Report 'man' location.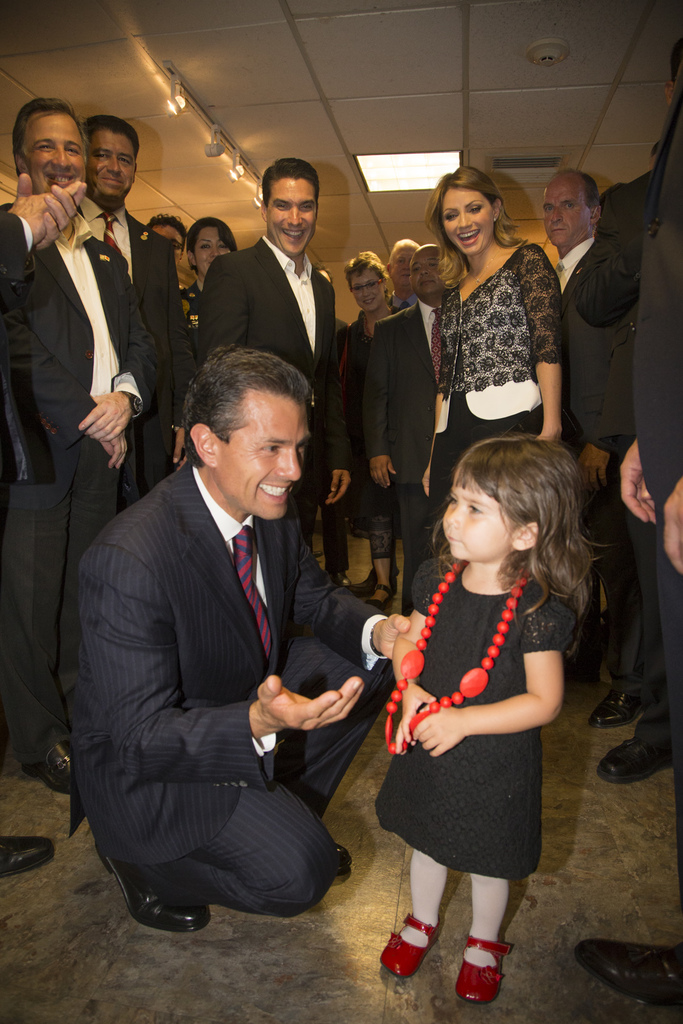
Report: l=362, t=241, r=457, b=617.
